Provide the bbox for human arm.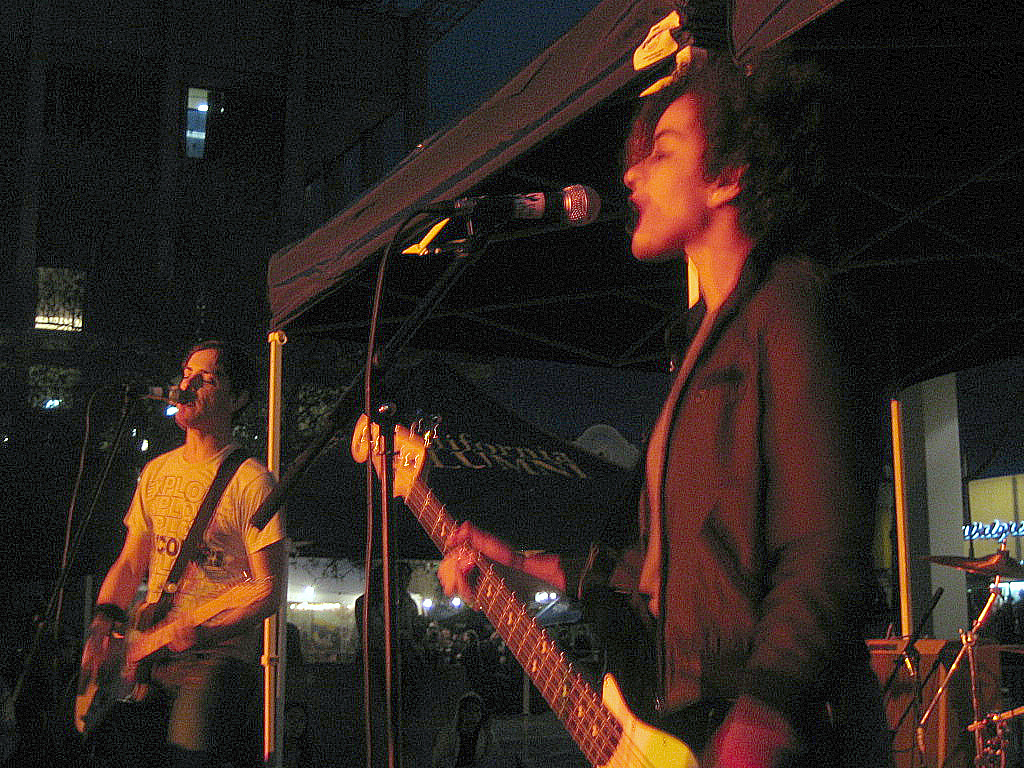
bbox=[69, 472, 156, 726].
